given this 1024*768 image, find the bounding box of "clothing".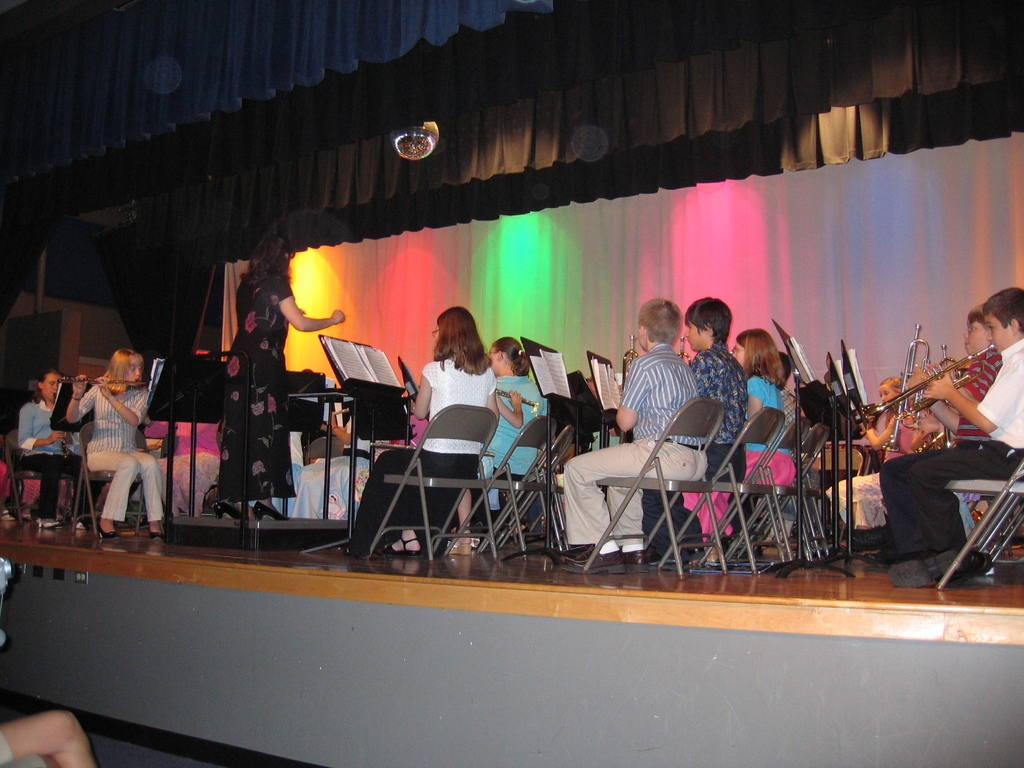
(left=564, top=342, right=708, bottom=547).
